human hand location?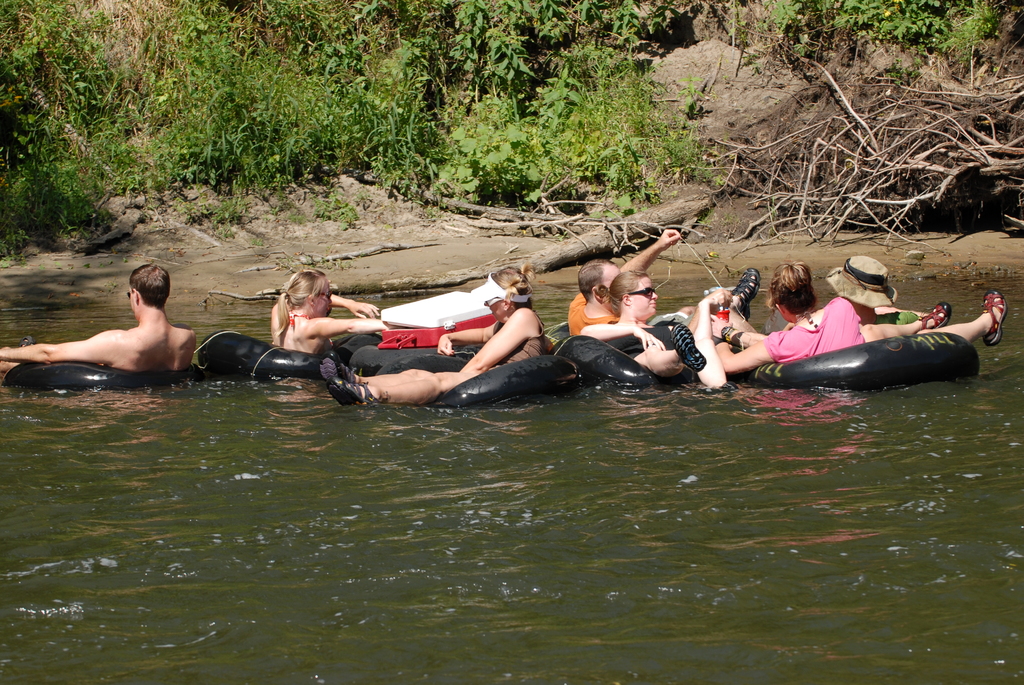
{"left": 436, "top": 333, "right": 452, "bottom": 357}
